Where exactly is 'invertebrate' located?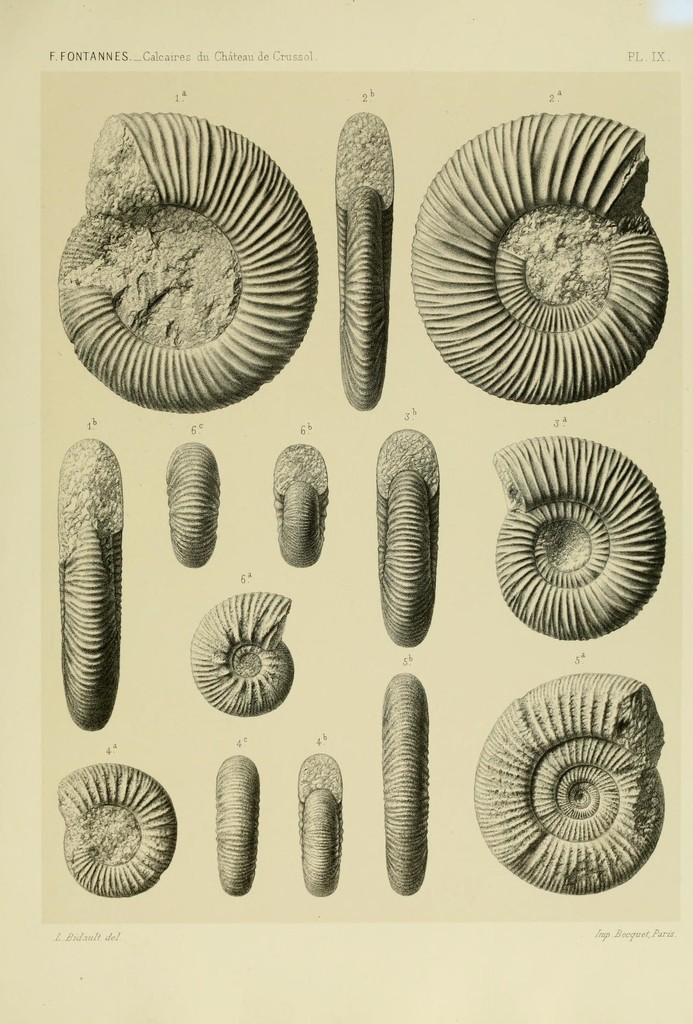
Its bounding box is select_region(56, 111, 318, 416).
